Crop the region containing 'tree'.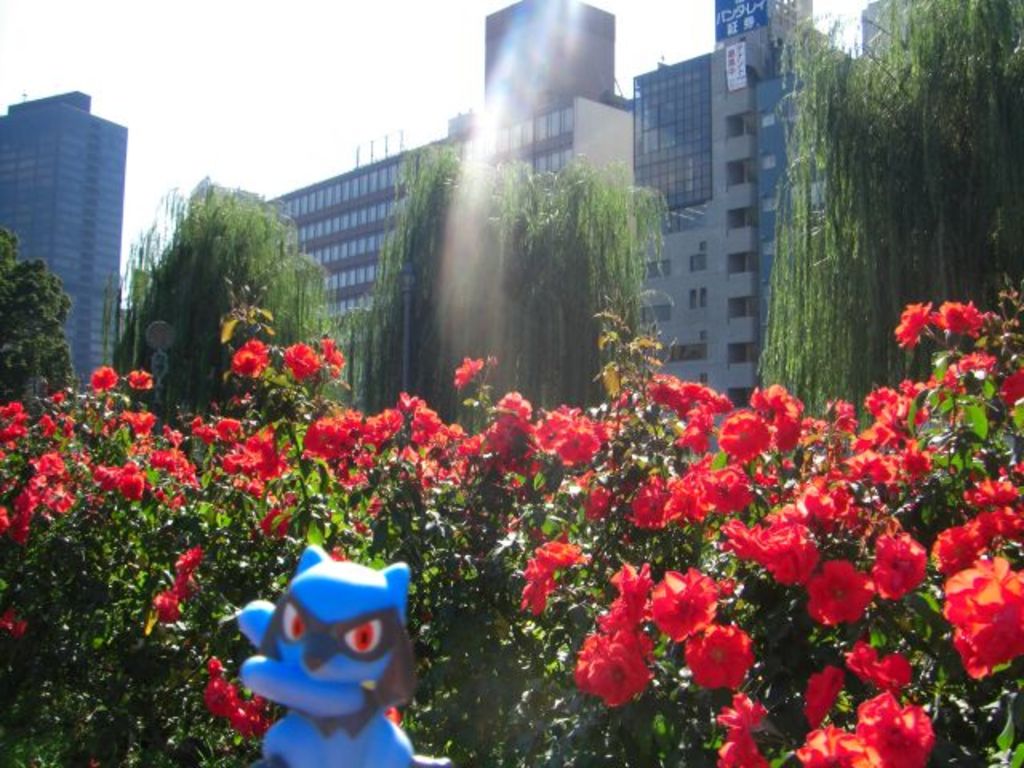
Crop region: rect(0, 210, 80, 411).
